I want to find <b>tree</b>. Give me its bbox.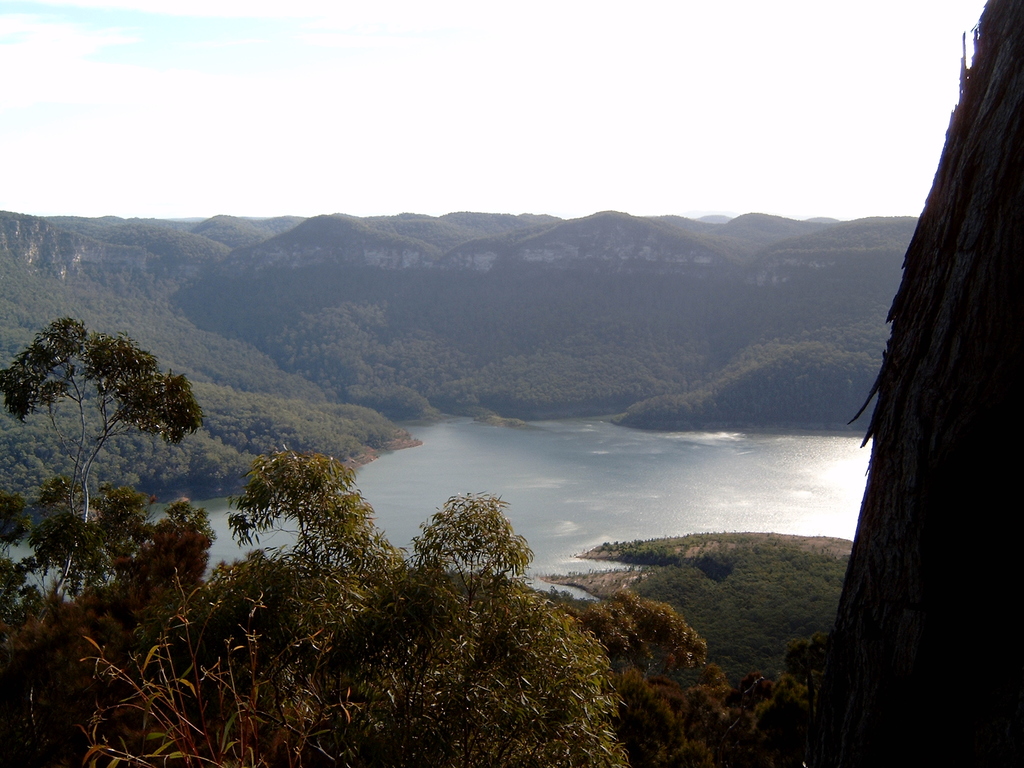
box(0, 315, 219, 767).
